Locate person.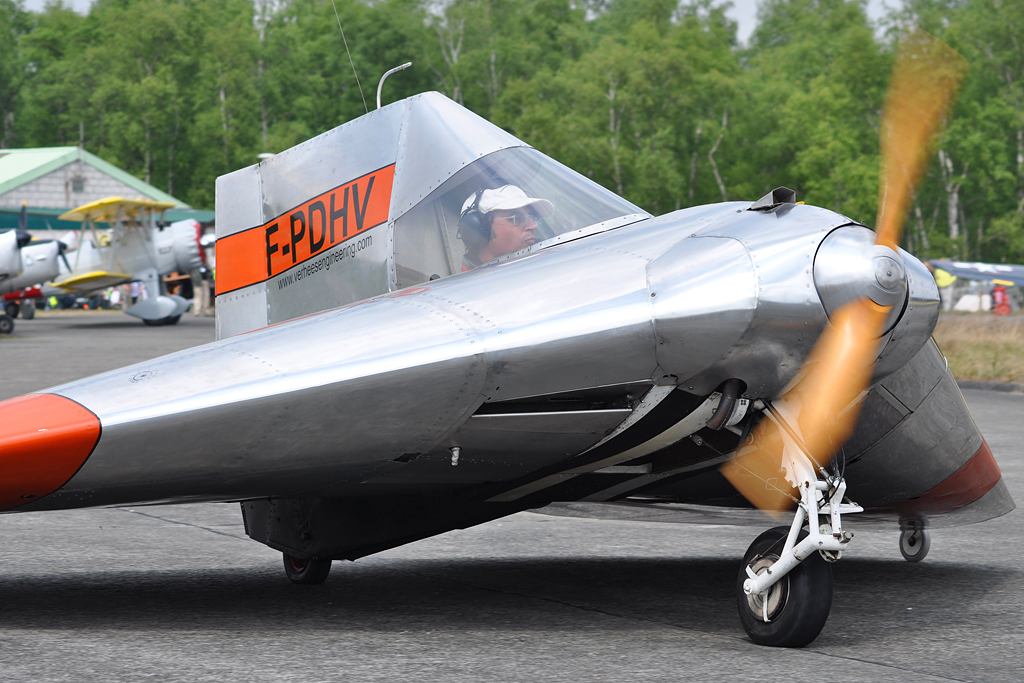
Bounding box: (459, 180, 555, 275).
